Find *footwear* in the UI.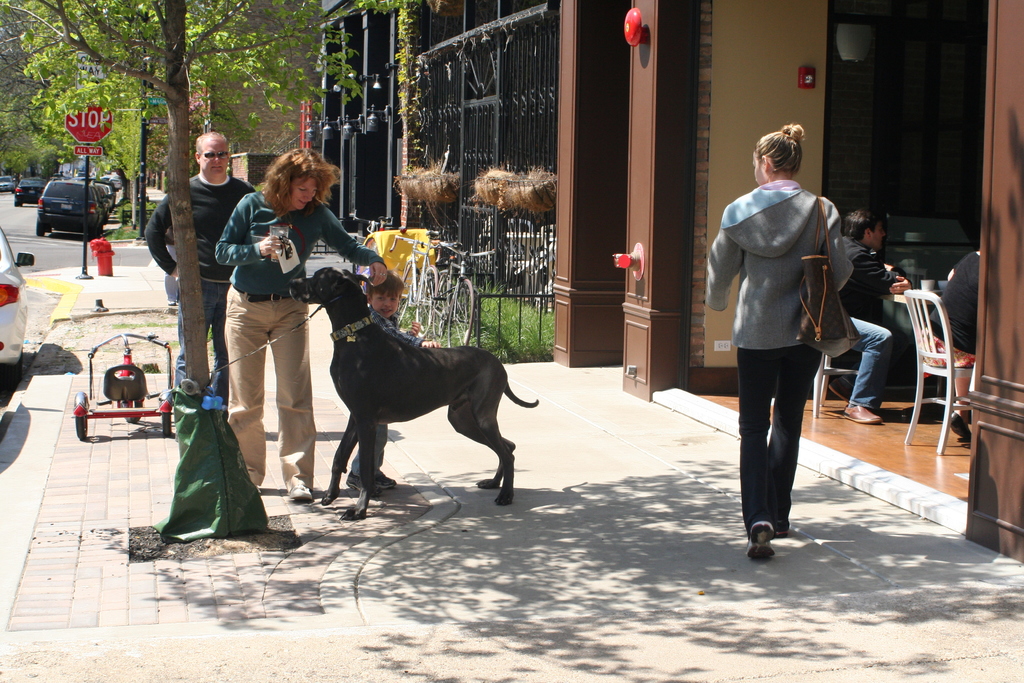
UI element at detection(349, 466, 380, 497).
